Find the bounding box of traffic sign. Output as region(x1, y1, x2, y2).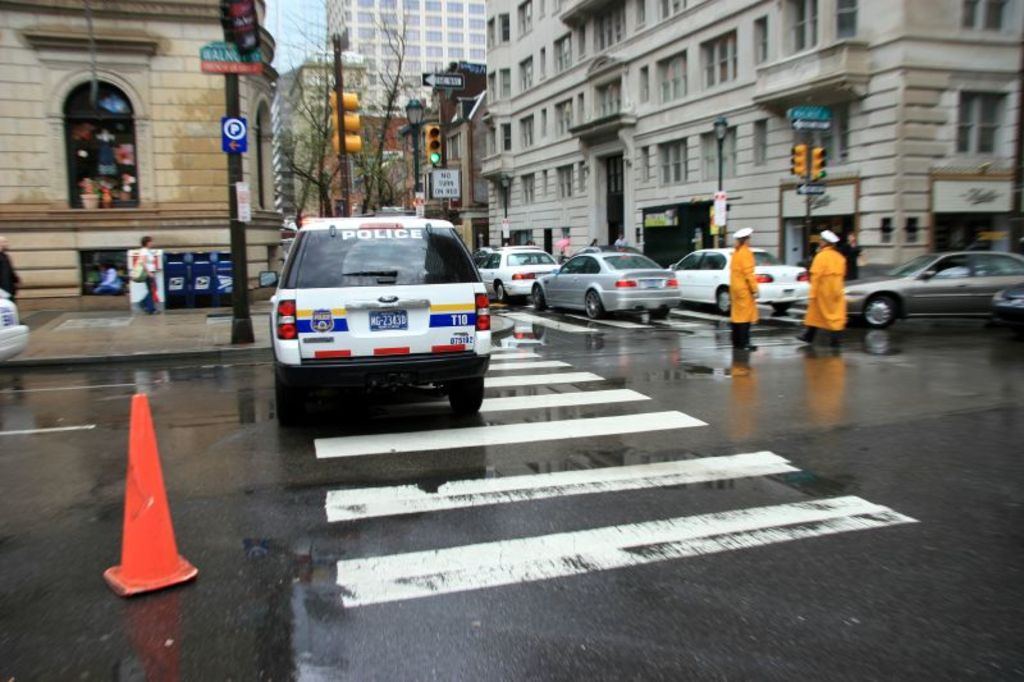
region(710, 192, 726, 228).
